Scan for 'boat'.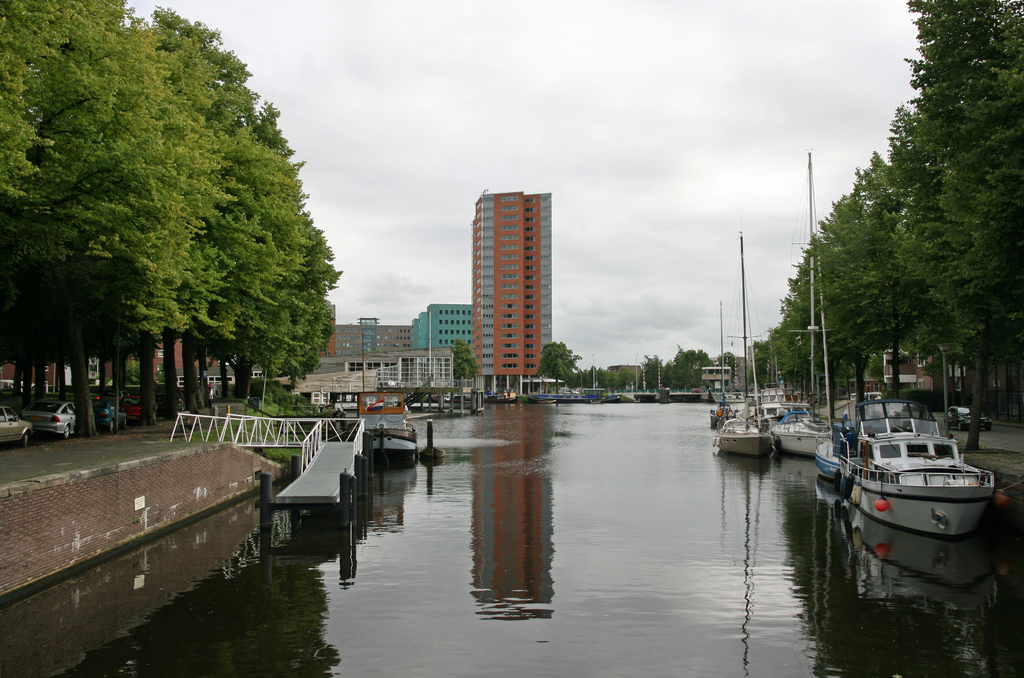
Scan result: region(716, 241, 773, 458).
